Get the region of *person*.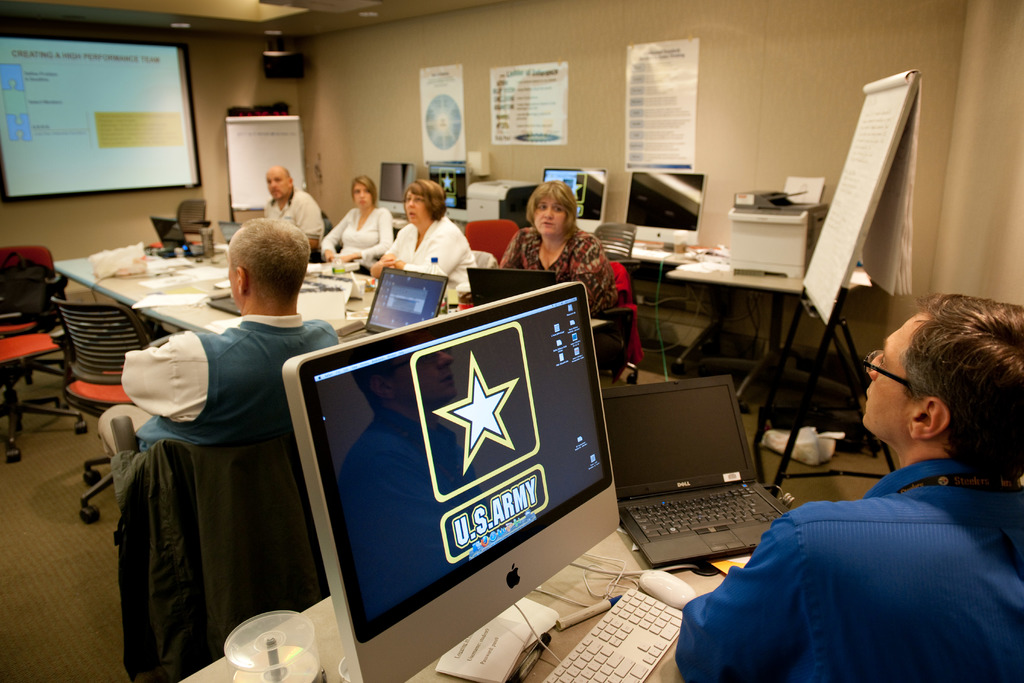
<region>498, 183, 607, 317</region>.
